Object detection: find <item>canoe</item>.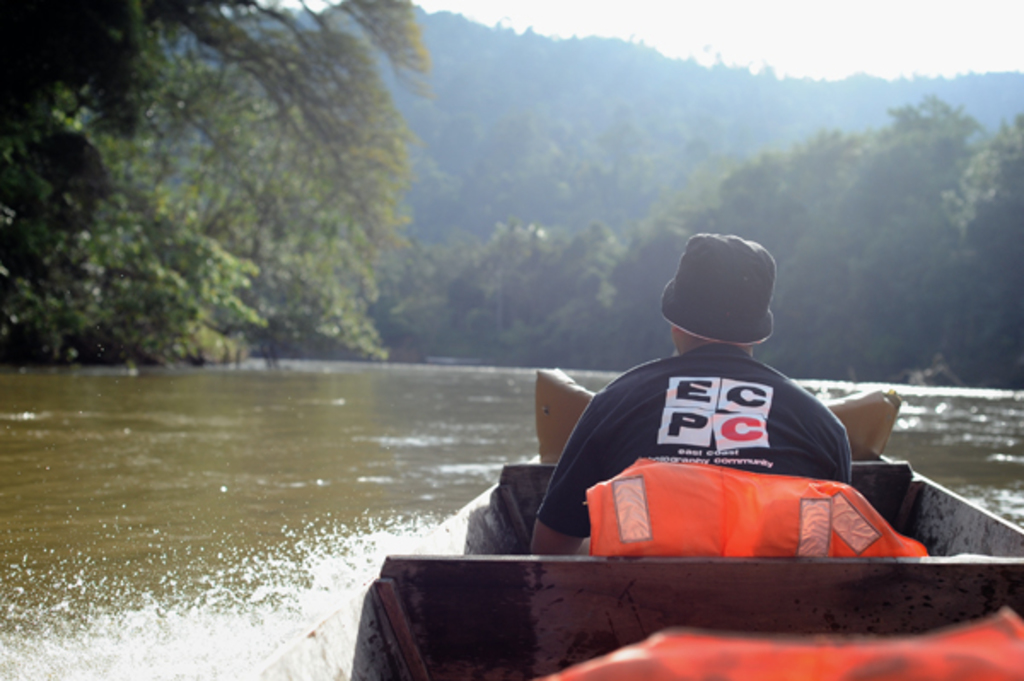
box=[423, 254, 957, 635].
